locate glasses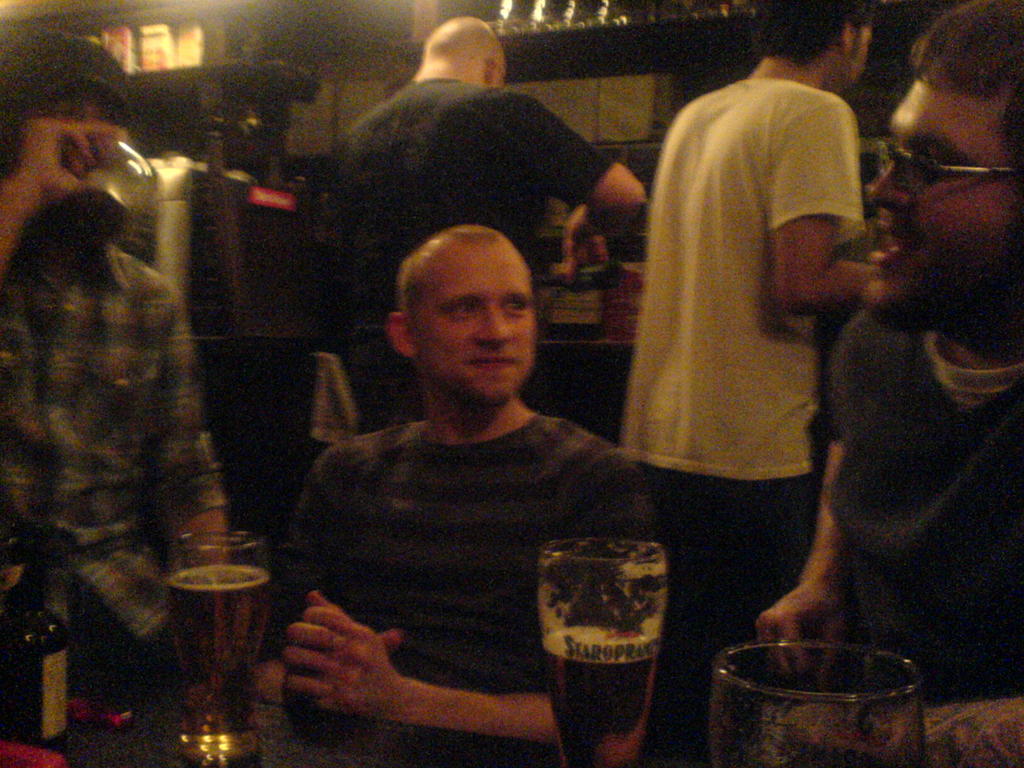
select_region(851, 132, 1021, 196)
